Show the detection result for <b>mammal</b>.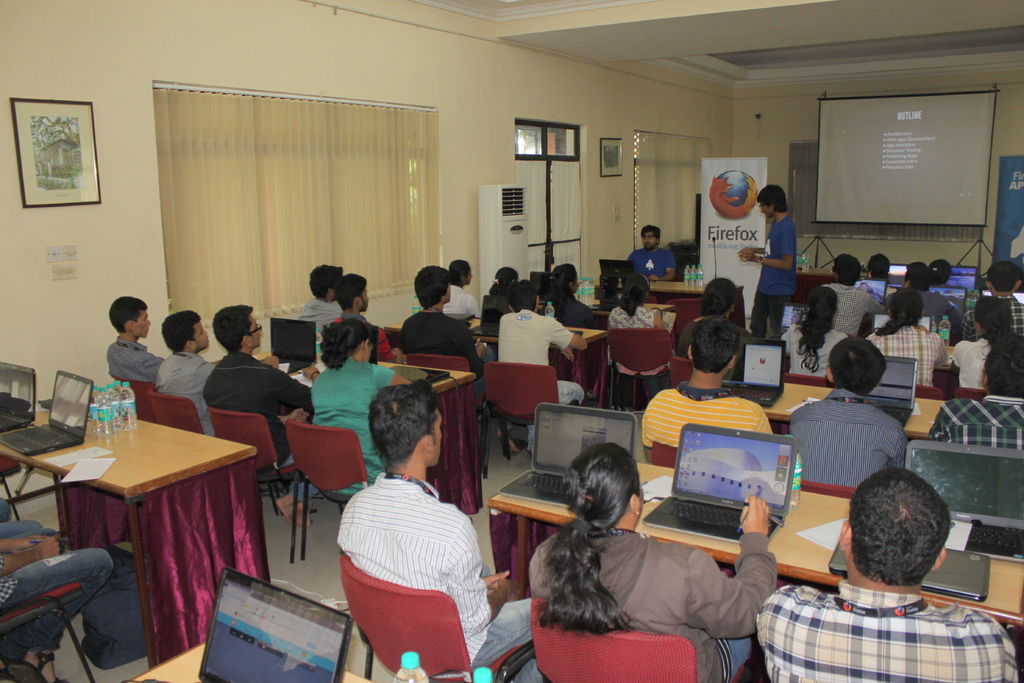
930 329 1023 454.
